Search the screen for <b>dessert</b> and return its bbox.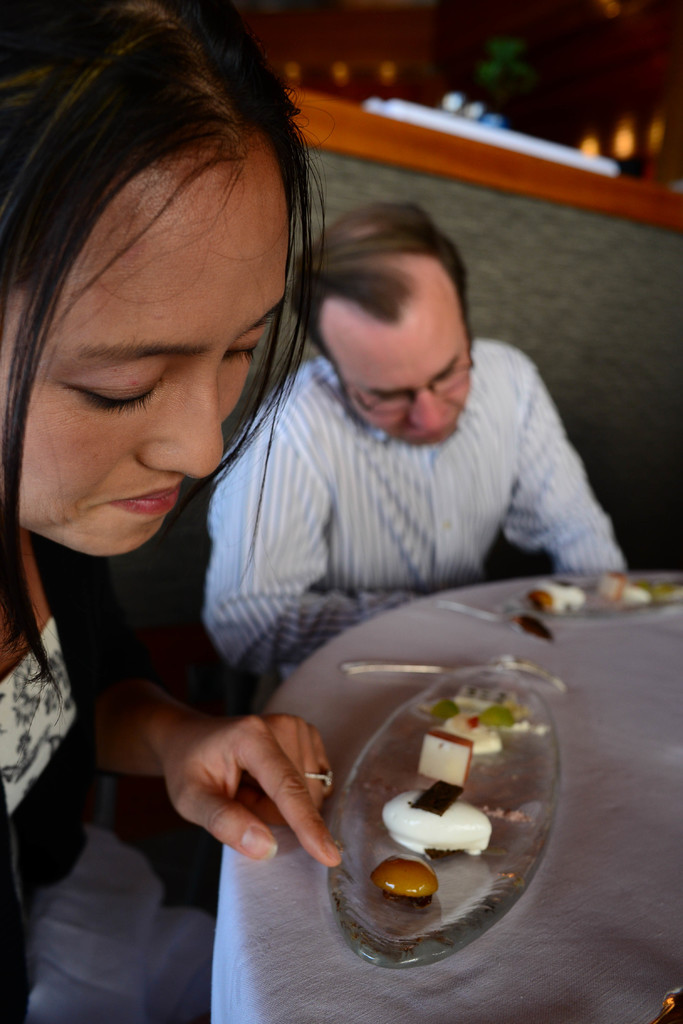
Found: (372, 850, 433, 915).
